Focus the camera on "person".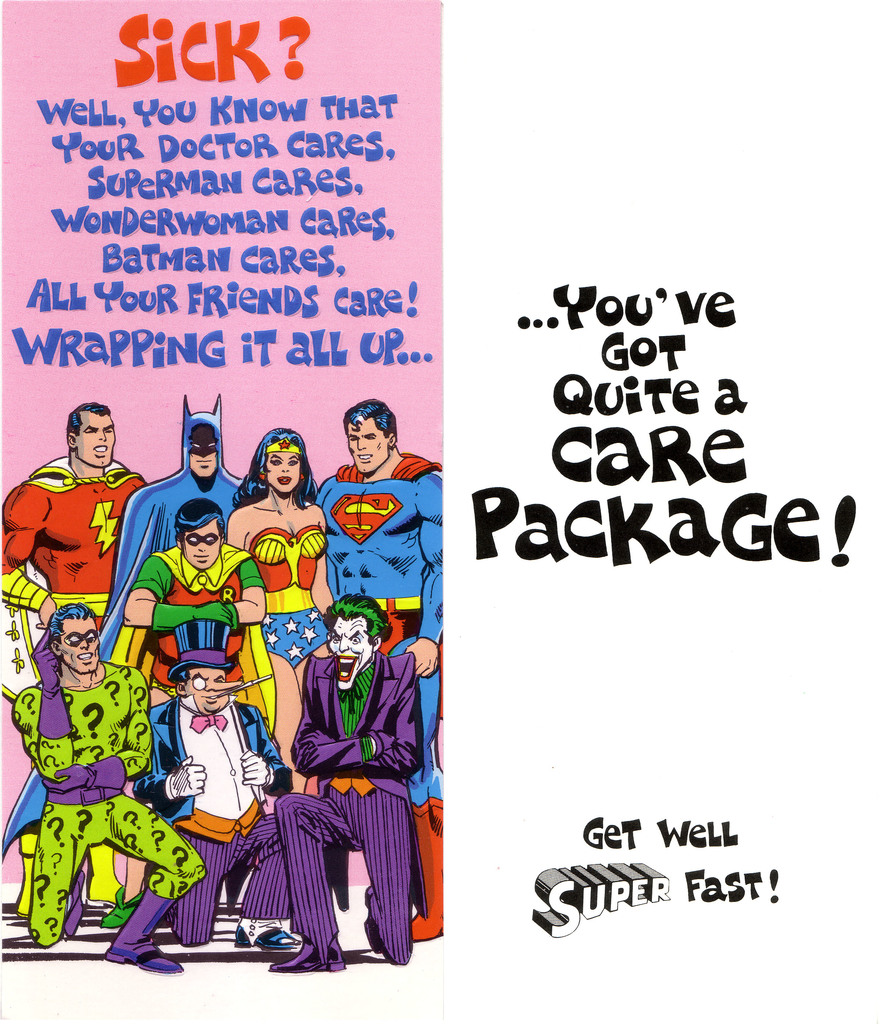
Focus region: <box>317,397,448,939</box>.
